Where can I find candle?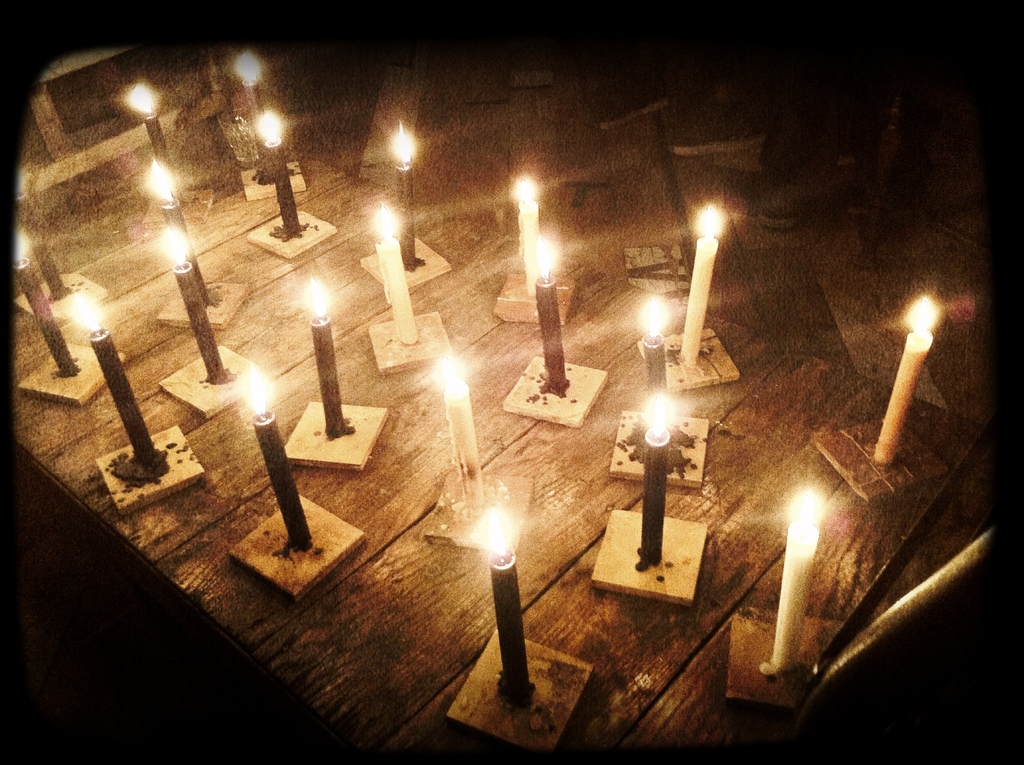
You can find it at (left=380, top=124, right=426, bottom=275).
